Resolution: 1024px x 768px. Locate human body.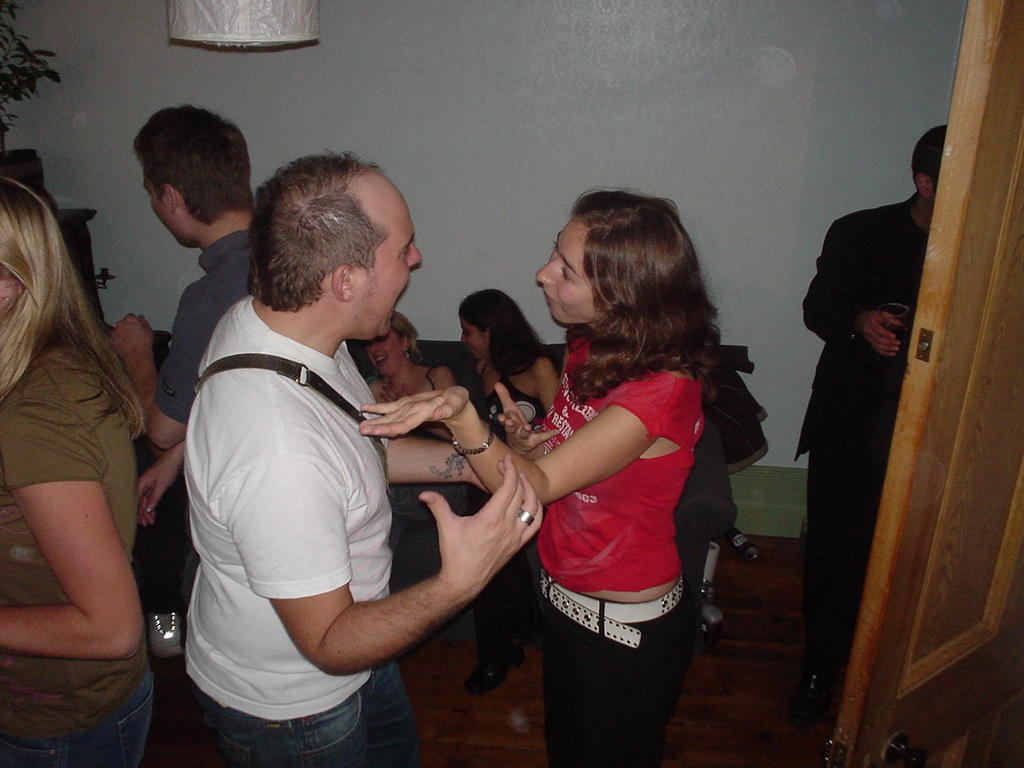
x1=183, y1=157, x2=532, y2=767.
